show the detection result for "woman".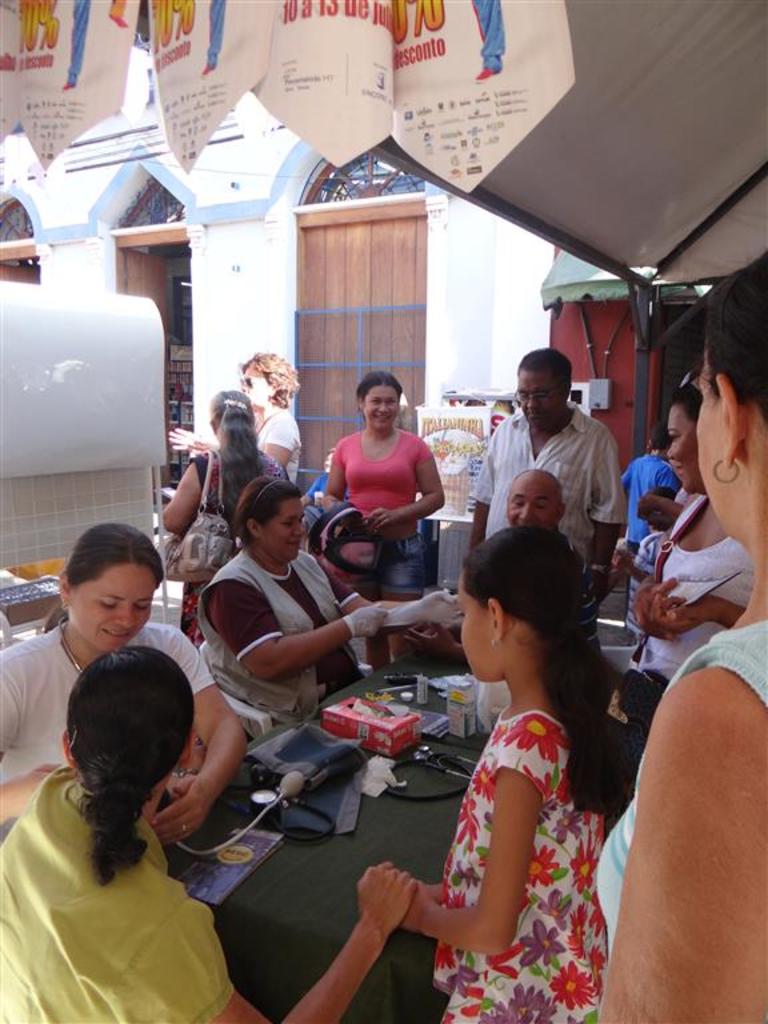
box=[169, 347, 299, 483].
